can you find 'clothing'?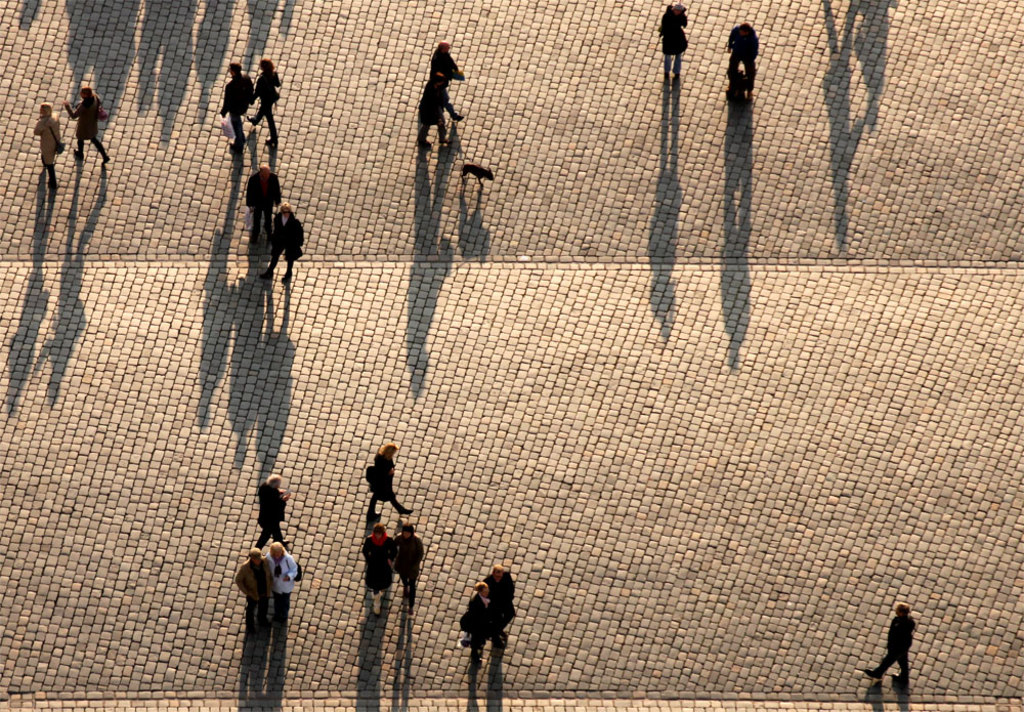
Yes, bounding box: region(873, 620, 913, 671).
